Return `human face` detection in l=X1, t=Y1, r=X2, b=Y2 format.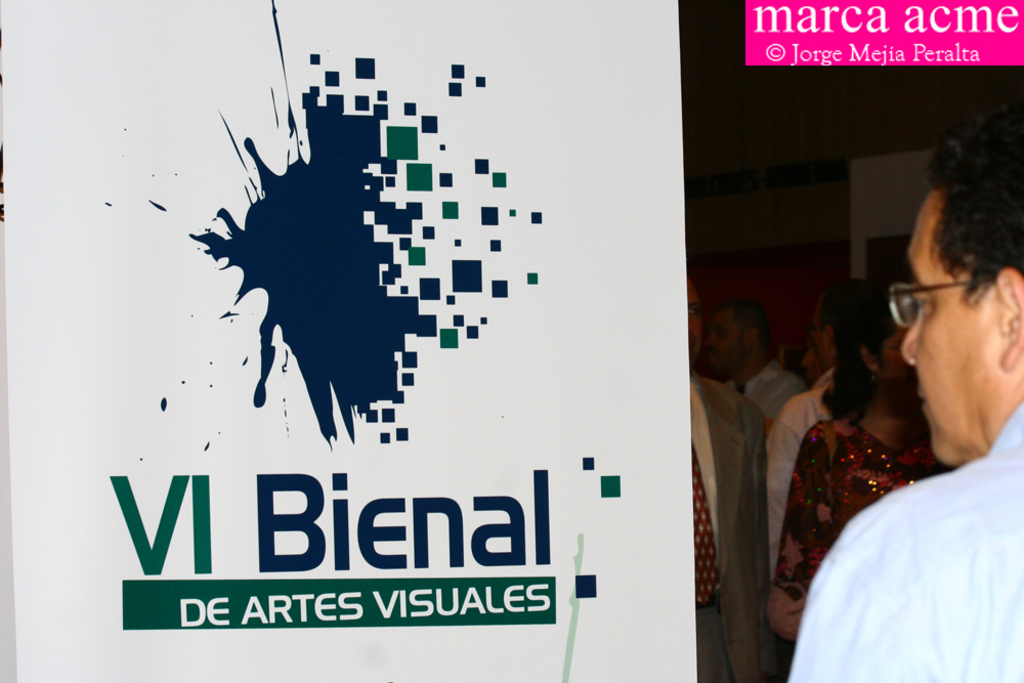
l=703, t=306, r=748, b=370.
